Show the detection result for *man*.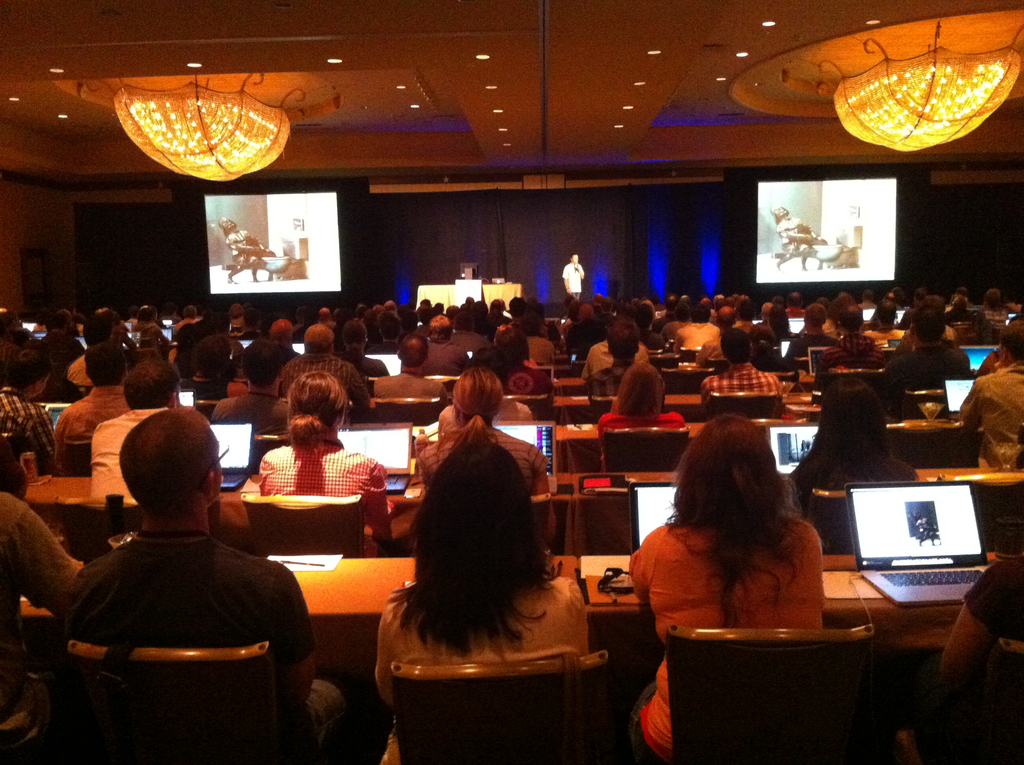
region(378, 340, 454, 402).
